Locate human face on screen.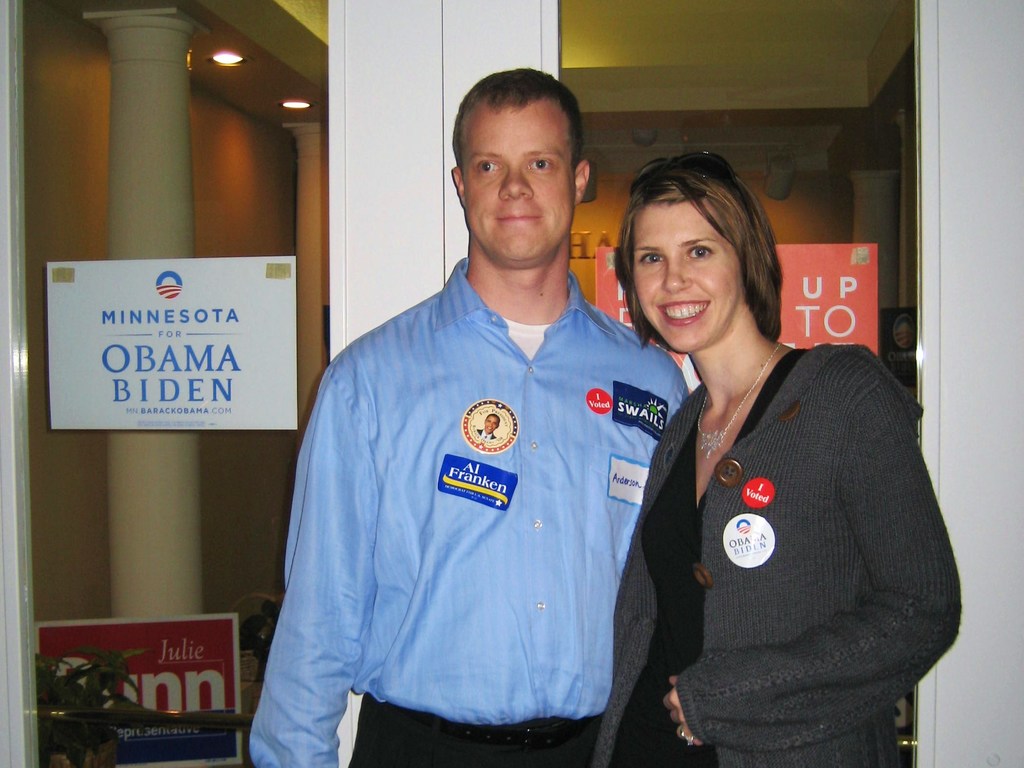
On screen at 630,204,737,344.
